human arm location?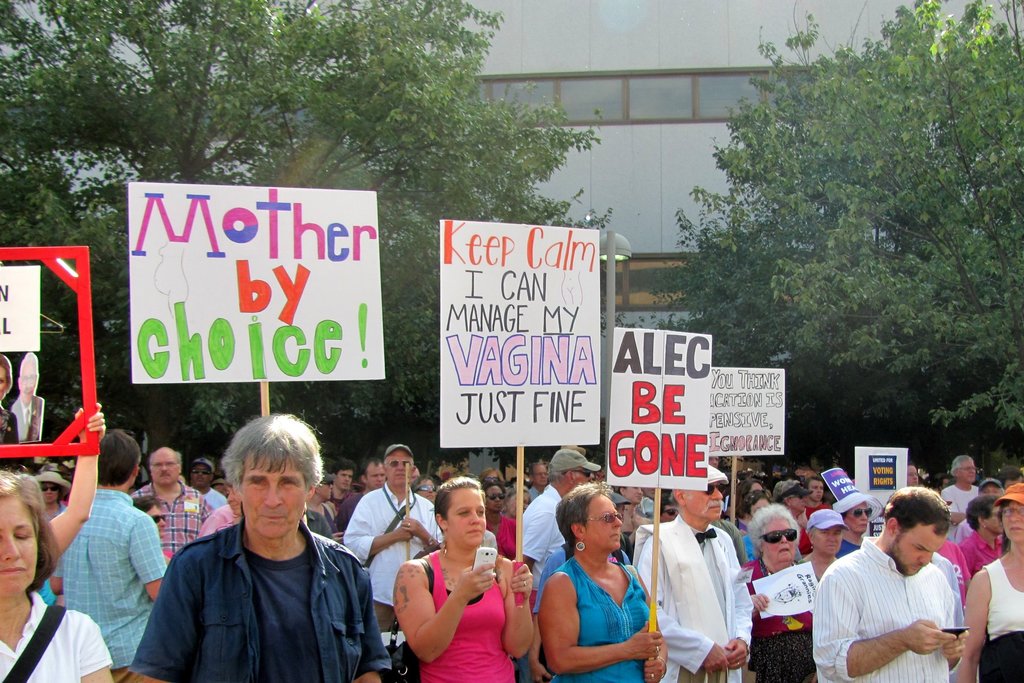
<box>634,536,731,675</box>
